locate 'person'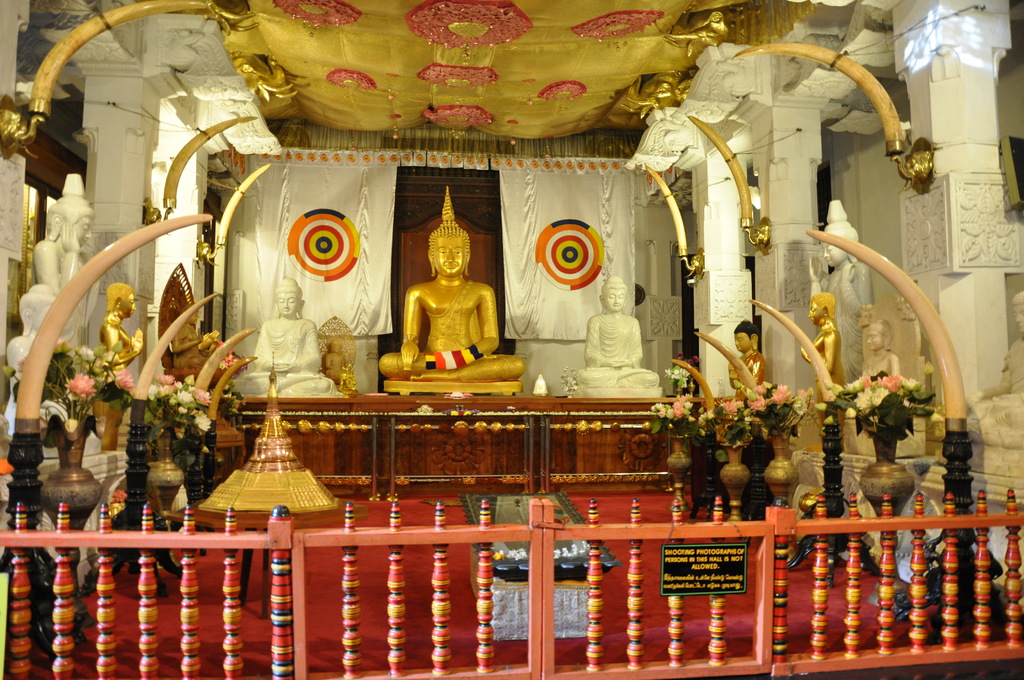
bbox(803, 198, 872, 376)
